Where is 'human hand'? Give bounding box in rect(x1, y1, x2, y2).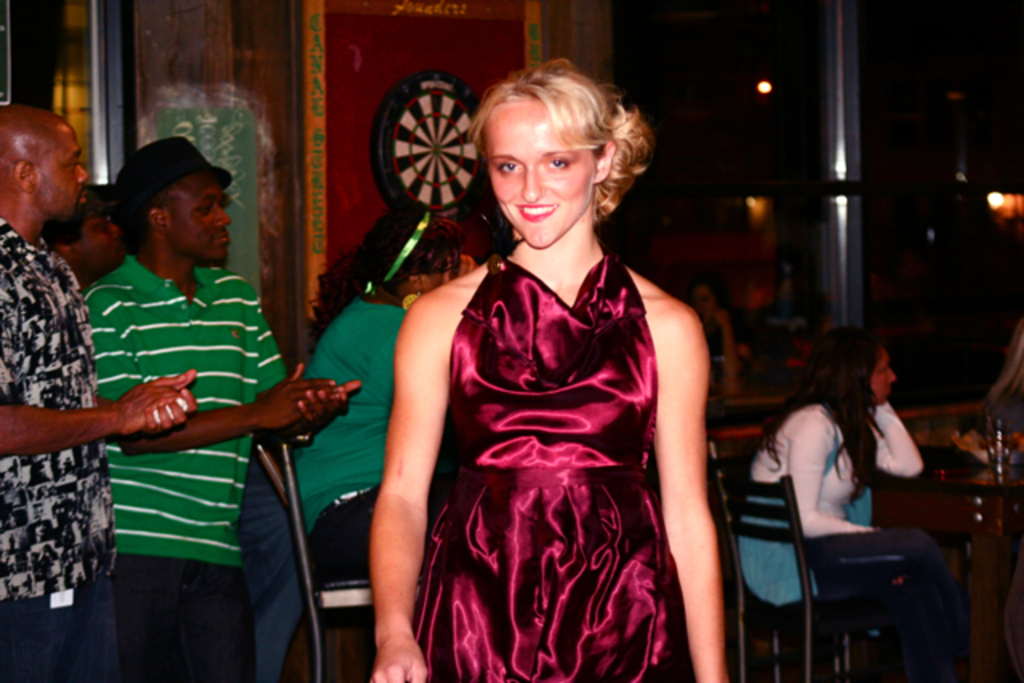
rect(259, 360, 338, 432).
